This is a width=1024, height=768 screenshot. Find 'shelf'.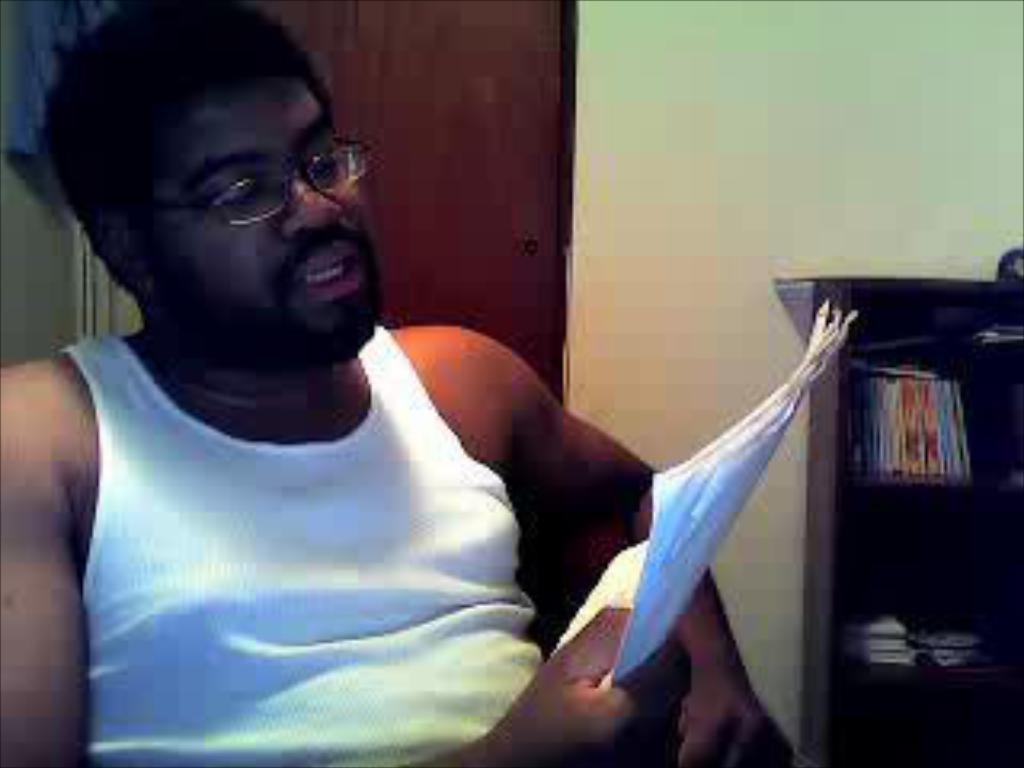
Bounding box: 816:682:1021:765.
